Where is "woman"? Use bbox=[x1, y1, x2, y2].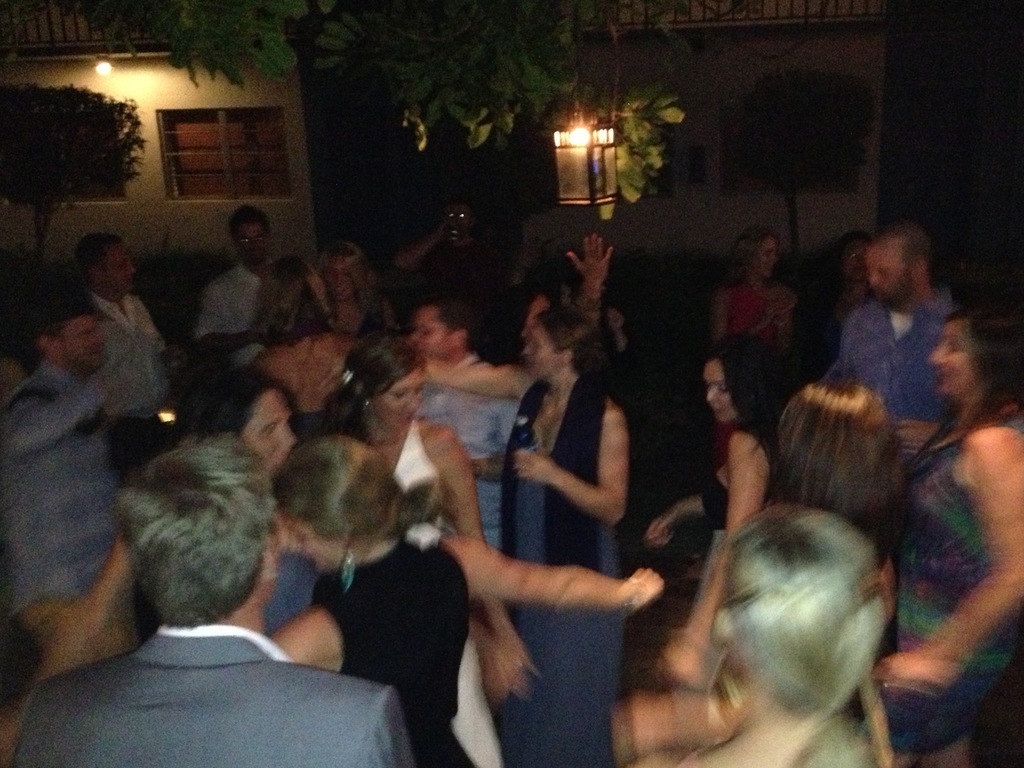
bbox=[313, 237, 387, 347].
